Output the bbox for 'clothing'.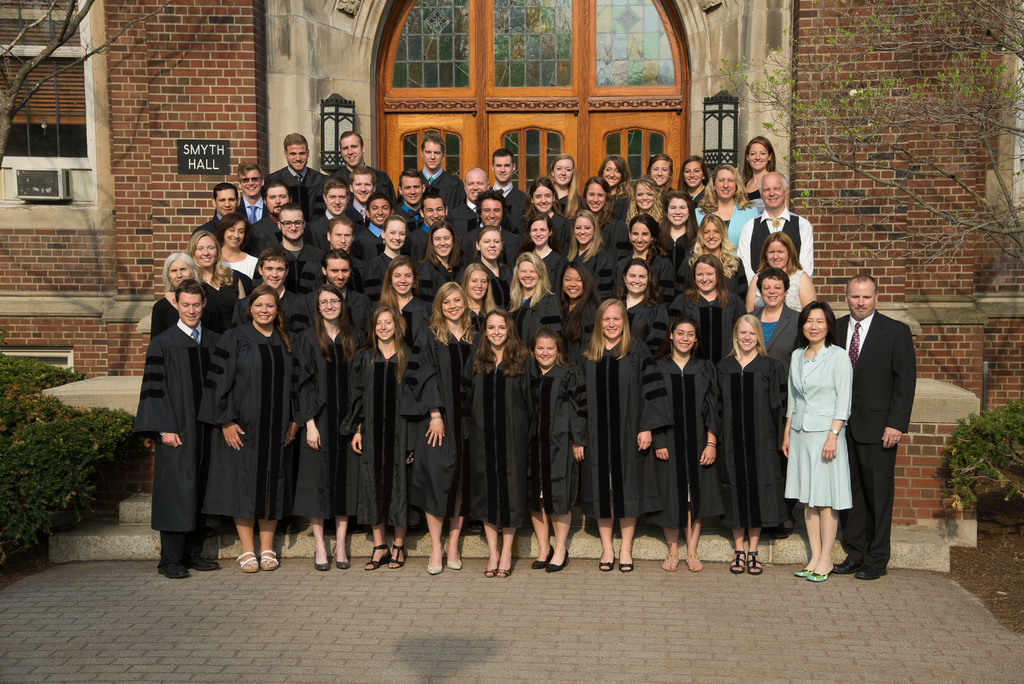
Rect(643, 352, 723, 511).
